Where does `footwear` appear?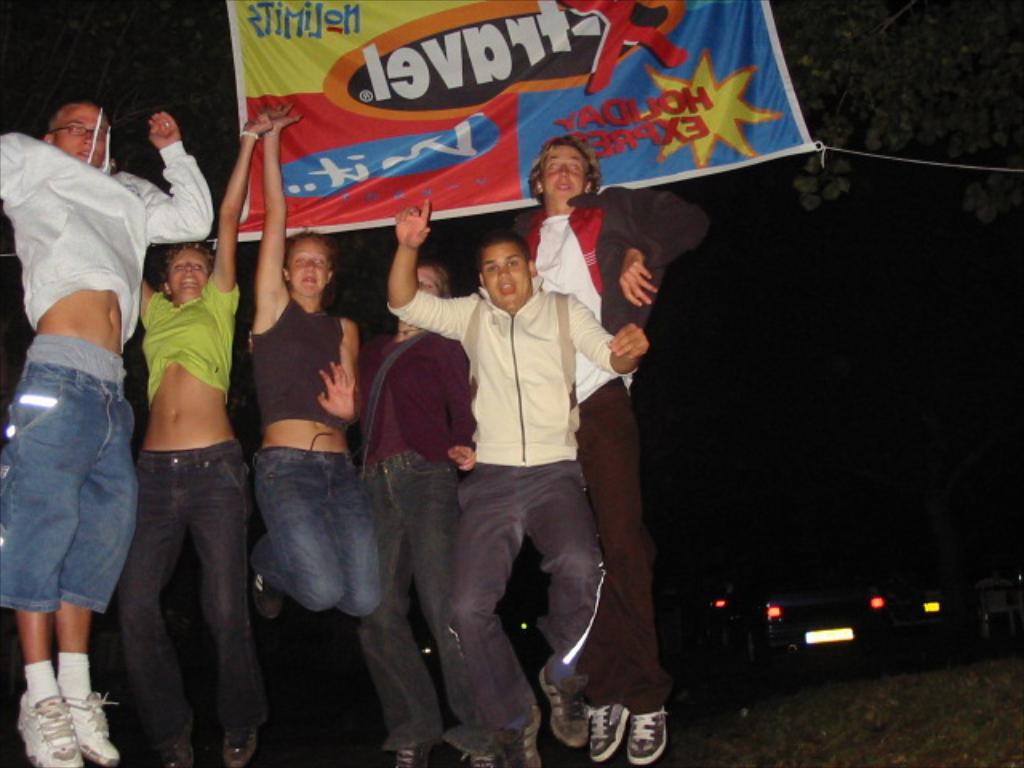
Appears at 515,722,541,766.
